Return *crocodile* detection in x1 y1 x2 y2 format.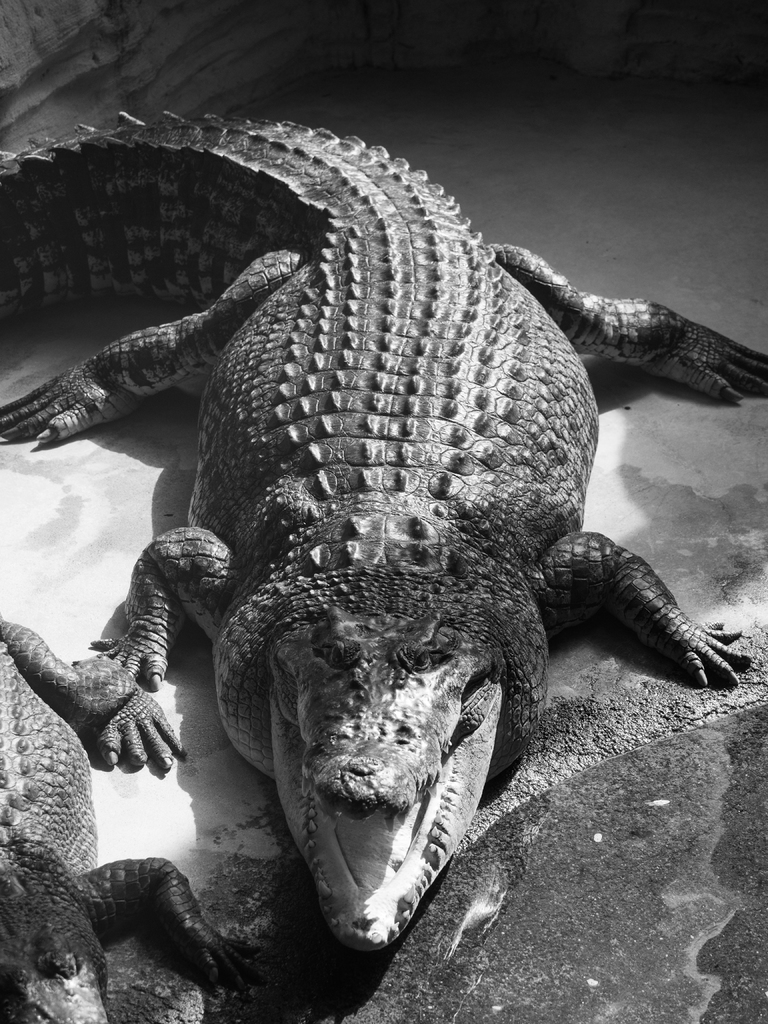
0 619 266 1023.
